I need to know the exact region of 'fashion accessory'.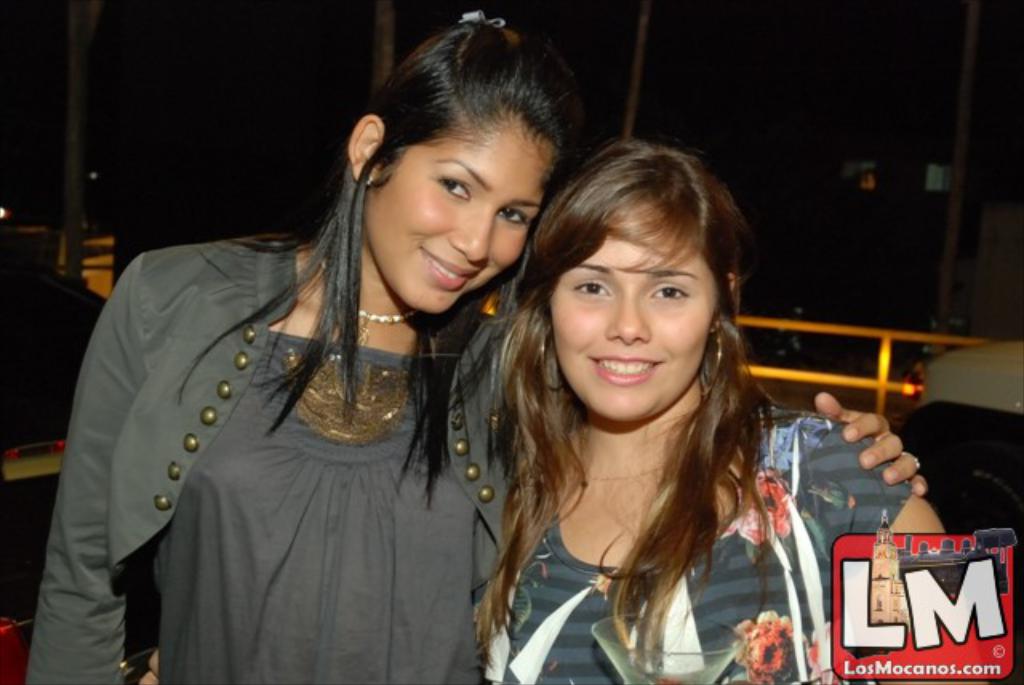
Region: (left=362, top=171, right=386, bottom=194).
